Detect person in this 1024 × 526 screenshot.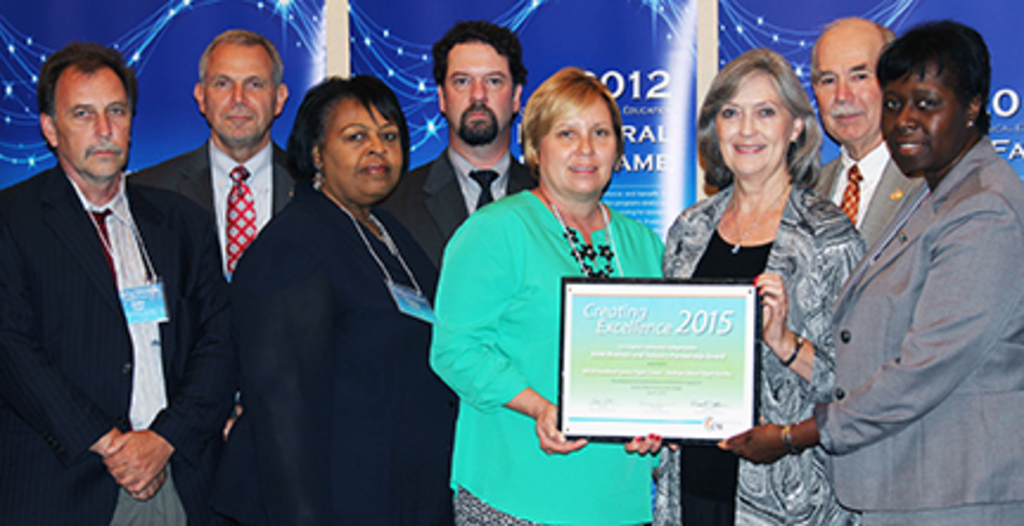
Detection: 657,43,870,524.
